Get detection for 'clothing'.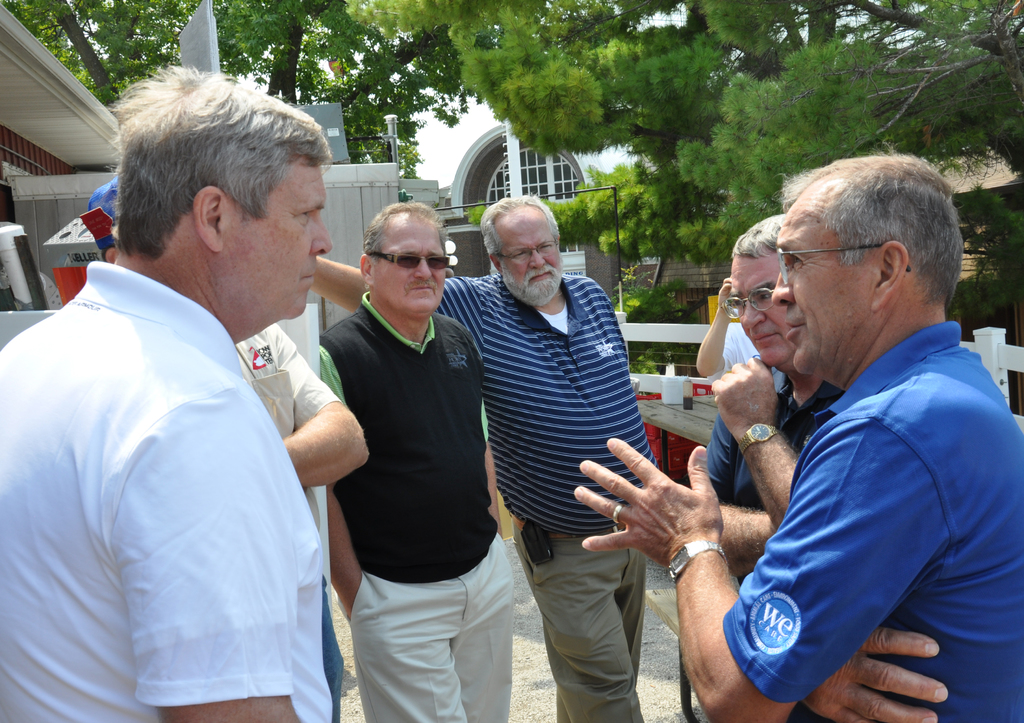
Detection: crop(321, 290, 493, 585).
